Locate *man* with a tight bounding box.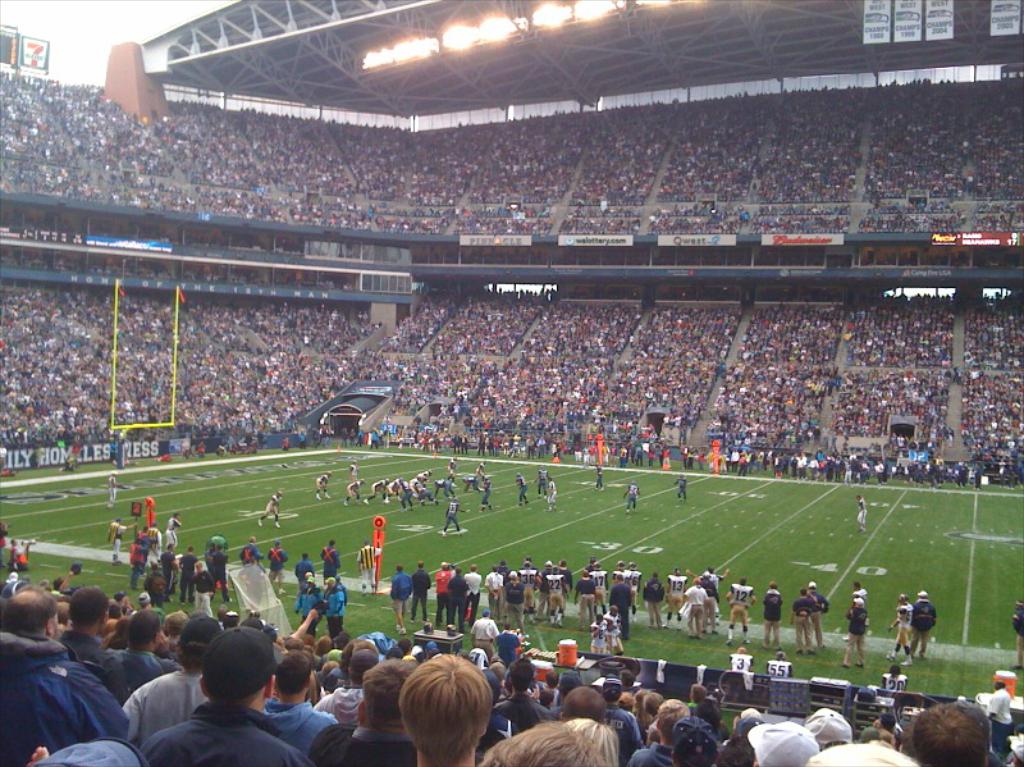
box=[513, 472, 526, 511].
